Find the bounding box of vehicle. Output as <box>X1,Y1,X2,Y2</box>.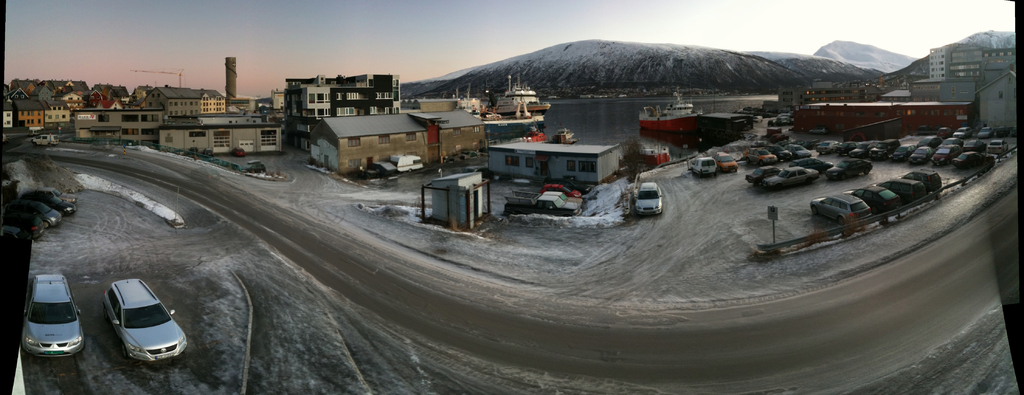
<box>521,184,586,203</box>.
